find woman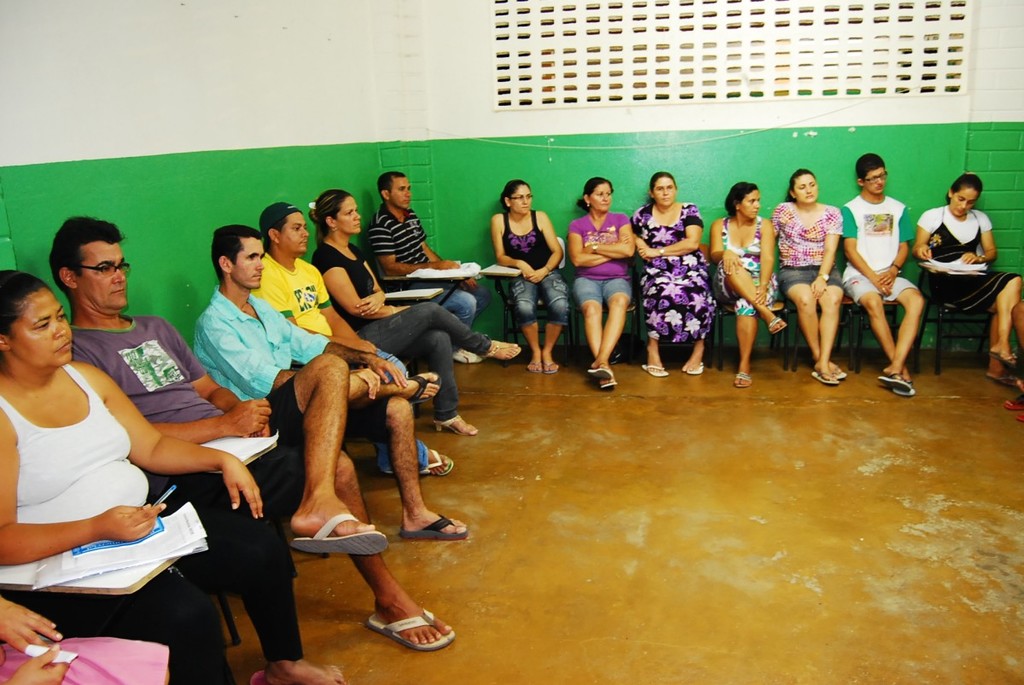
(574, 171, 643, 393)
